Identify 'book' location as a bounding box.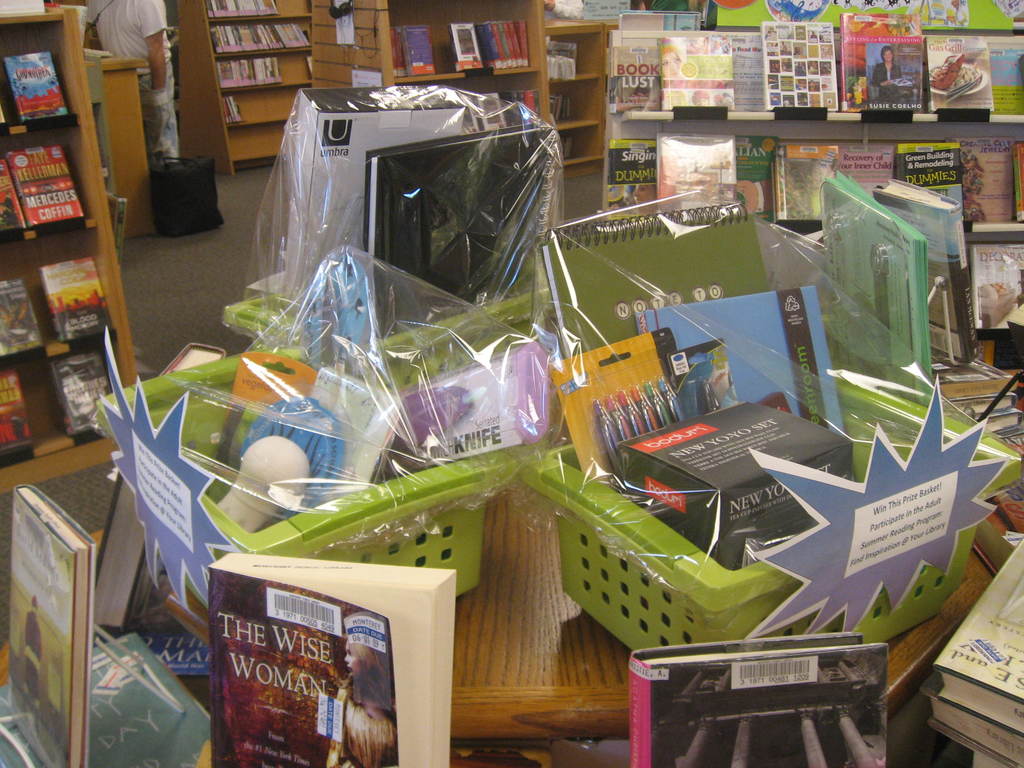
[left=892, top=135, right=969, bottom=269].
